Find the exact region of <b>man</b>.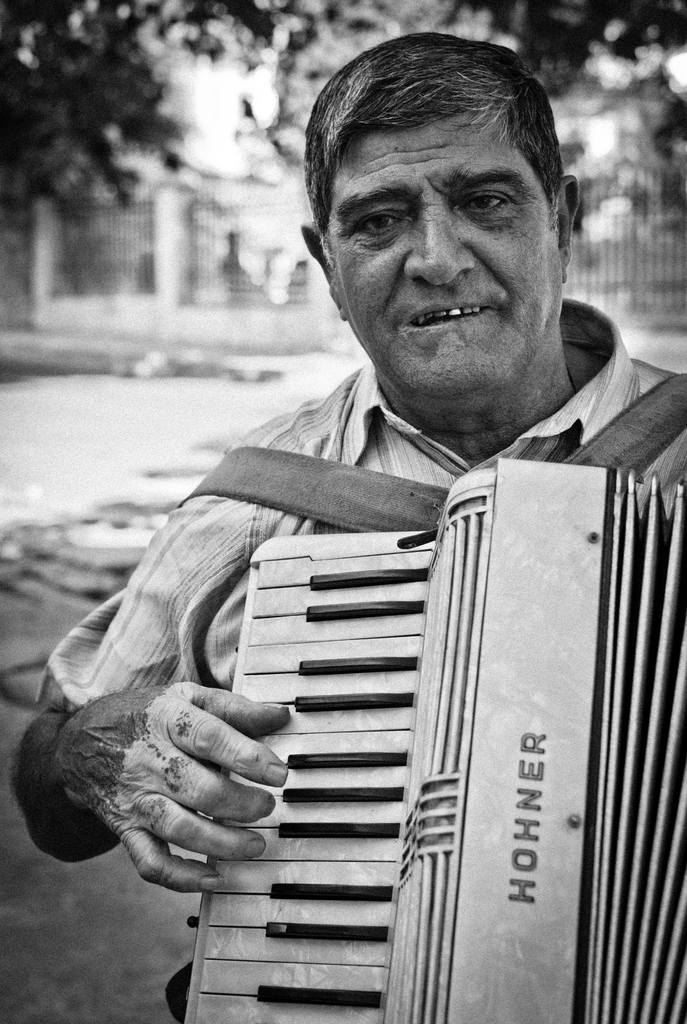
Exact region: x1=109, y1=106, x2=683, y2=943.
